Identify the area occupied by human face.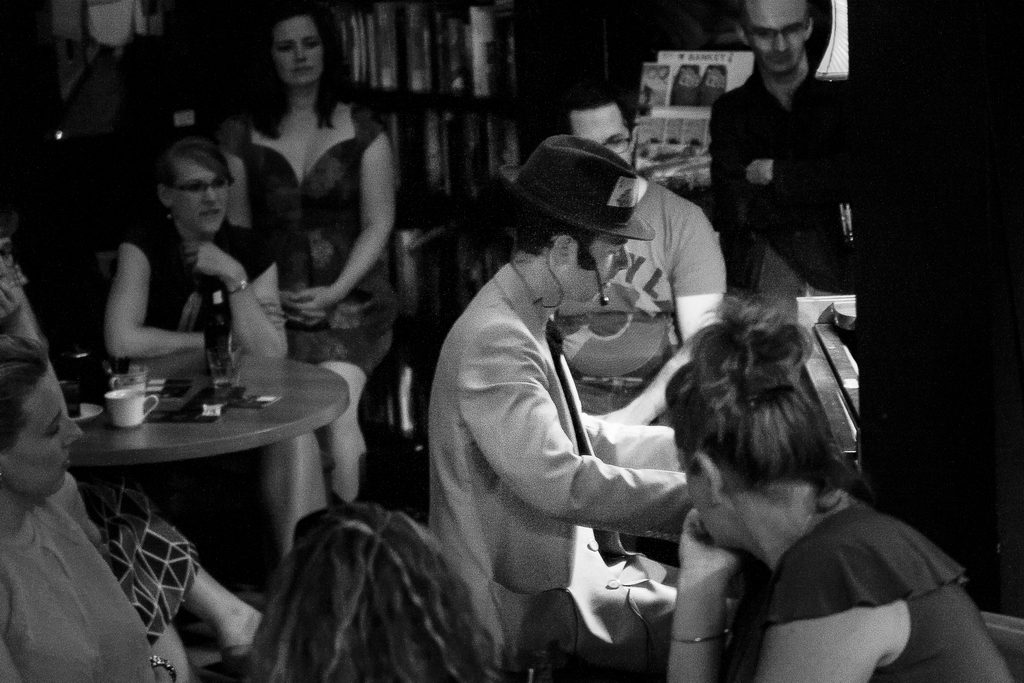
Area: x1=177, y1=160, x2=230, y2=236.
